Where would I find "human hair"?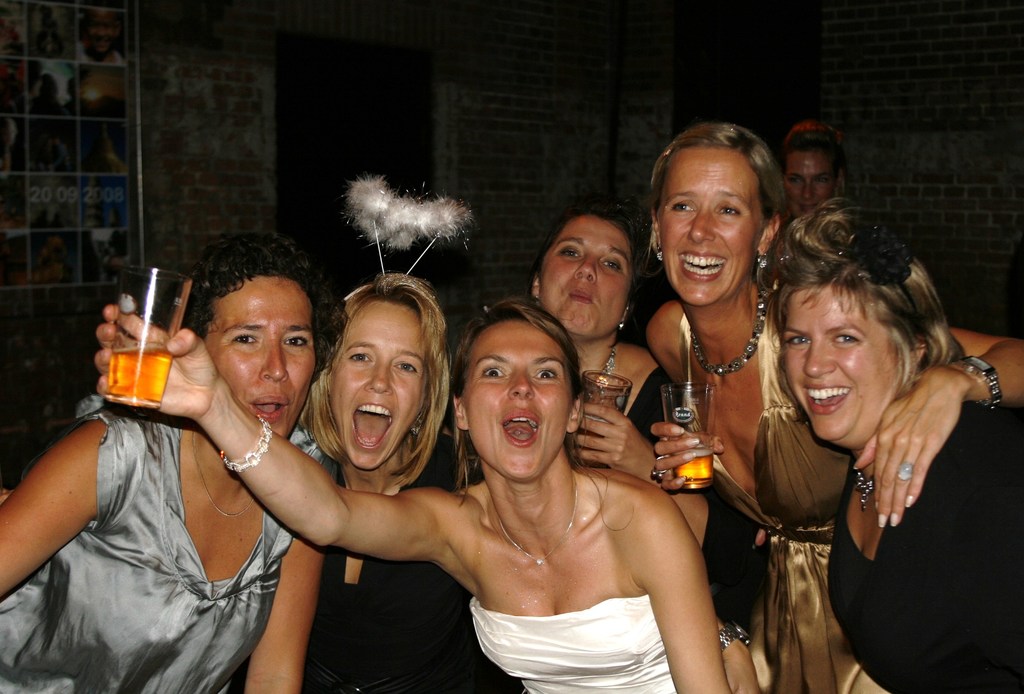
At (649,123,788,294).
